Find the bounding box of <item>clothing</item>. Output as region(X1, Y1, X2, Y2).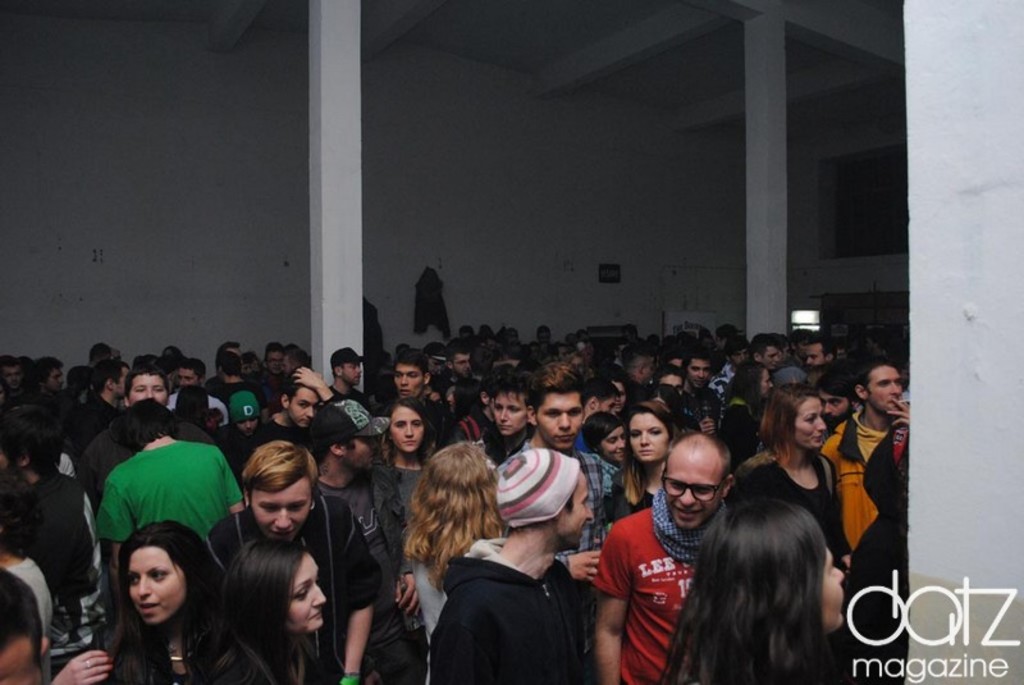
region(24, 461, 95, 636).
